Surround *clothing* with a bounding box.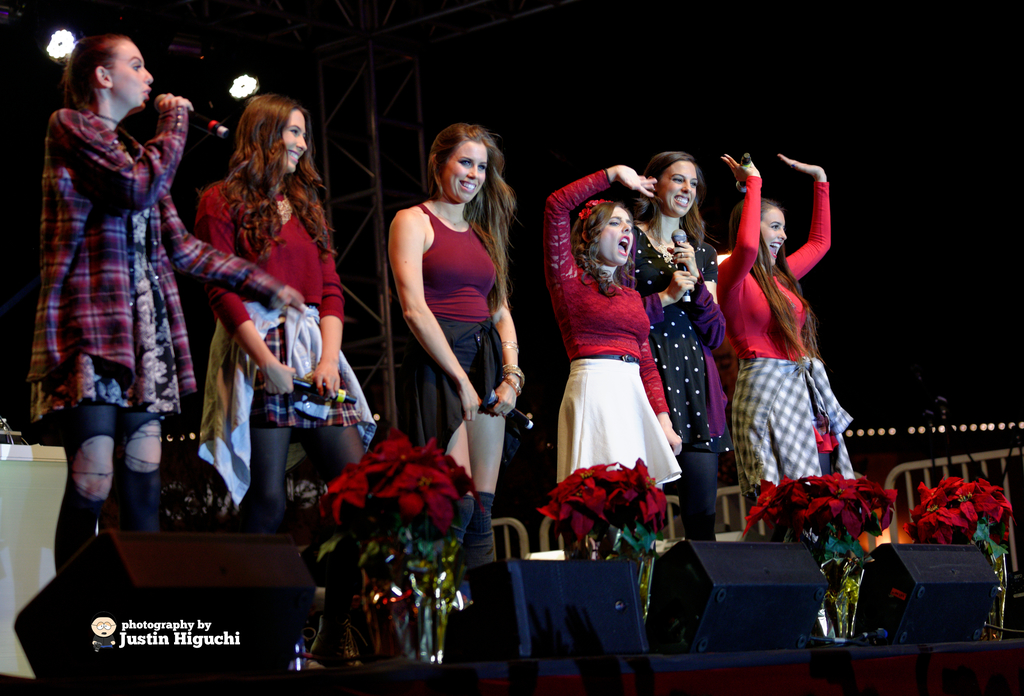
628/220/734/542.
